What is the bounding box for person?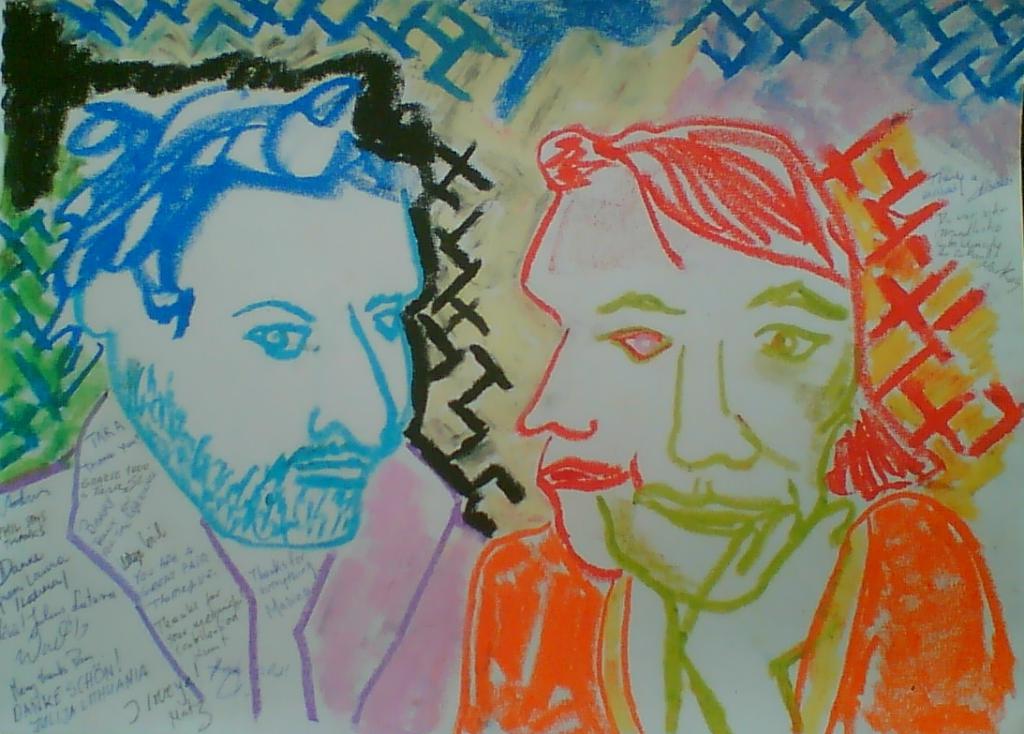
451:124:1017:733.
